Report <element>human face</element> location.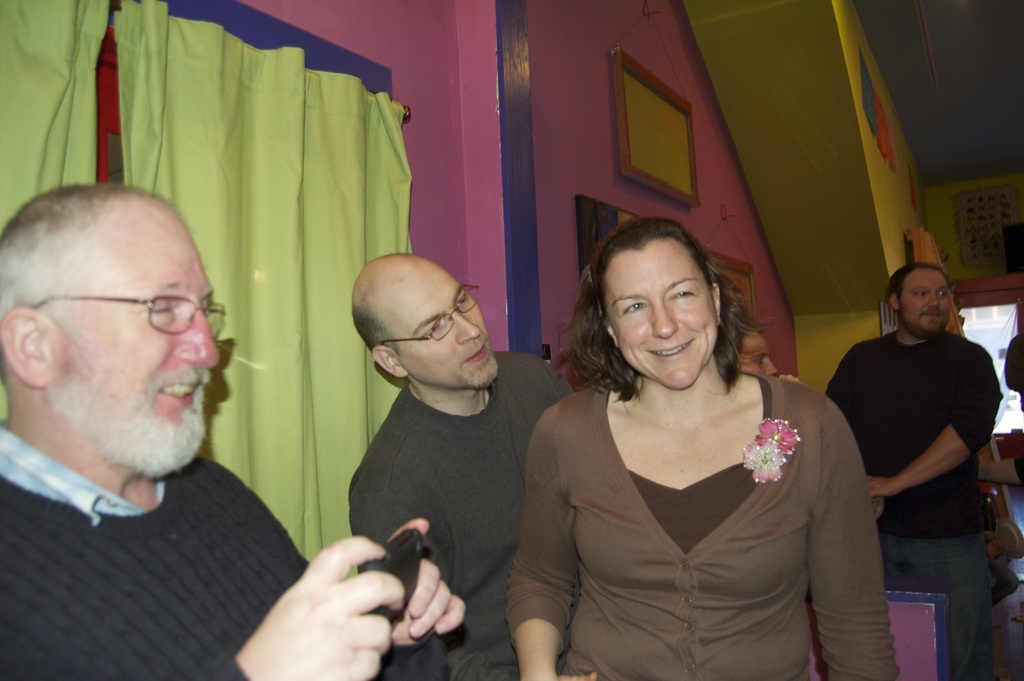
Report: 905, 268, 951, 335.
